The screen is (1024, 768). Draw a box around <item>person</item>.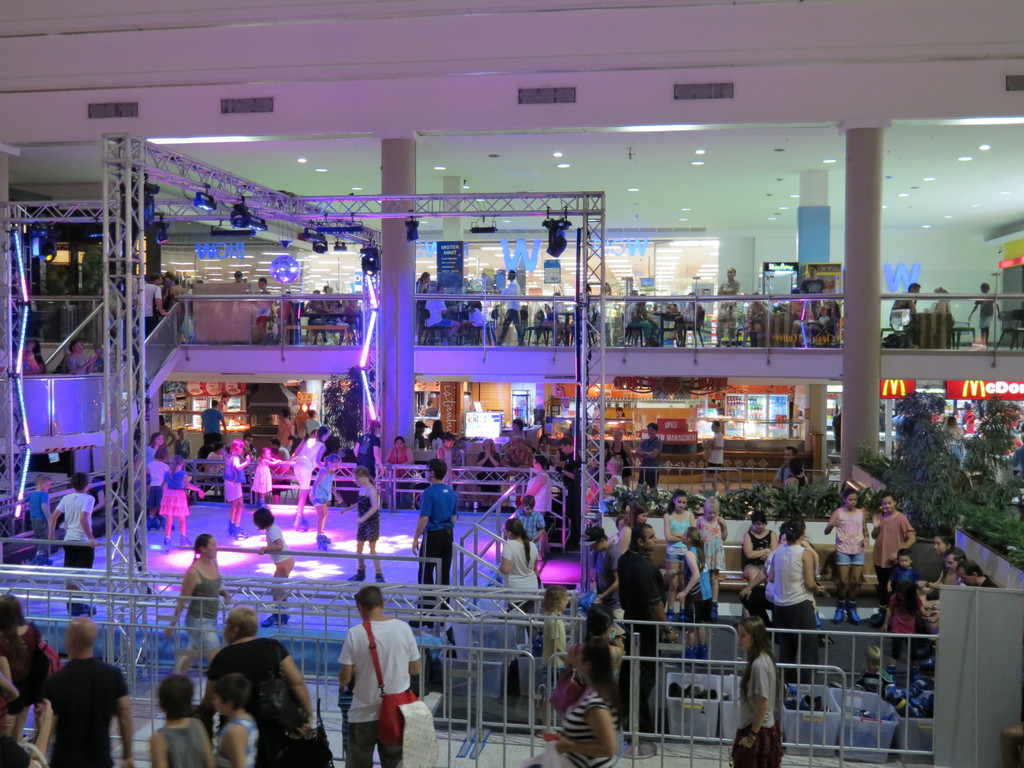
[left=565, top=603, right=626, bottom=685].
